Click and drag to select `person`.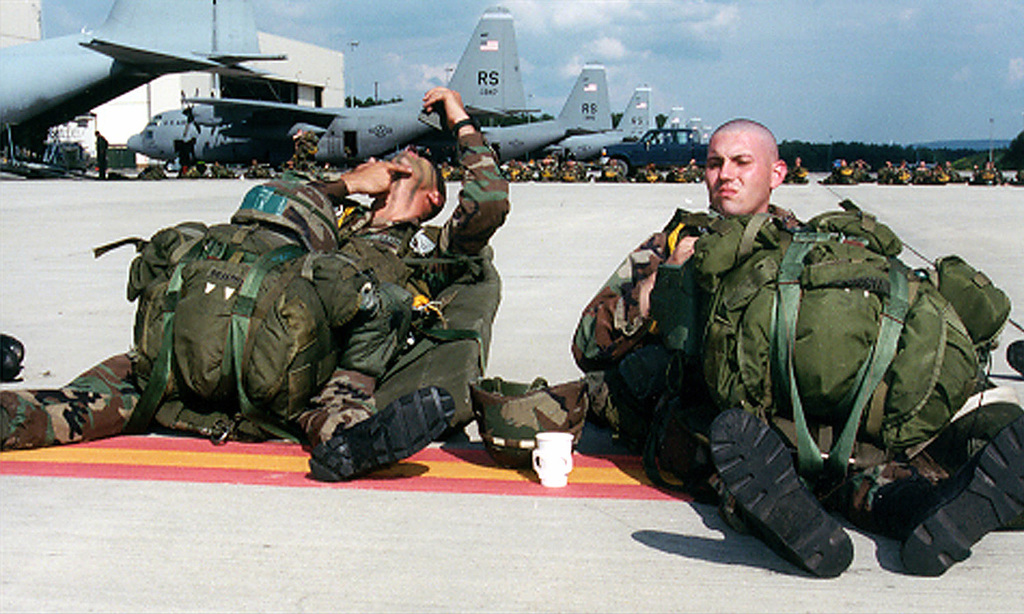
Selection: Rect(1006, 339, 1023, 375).
